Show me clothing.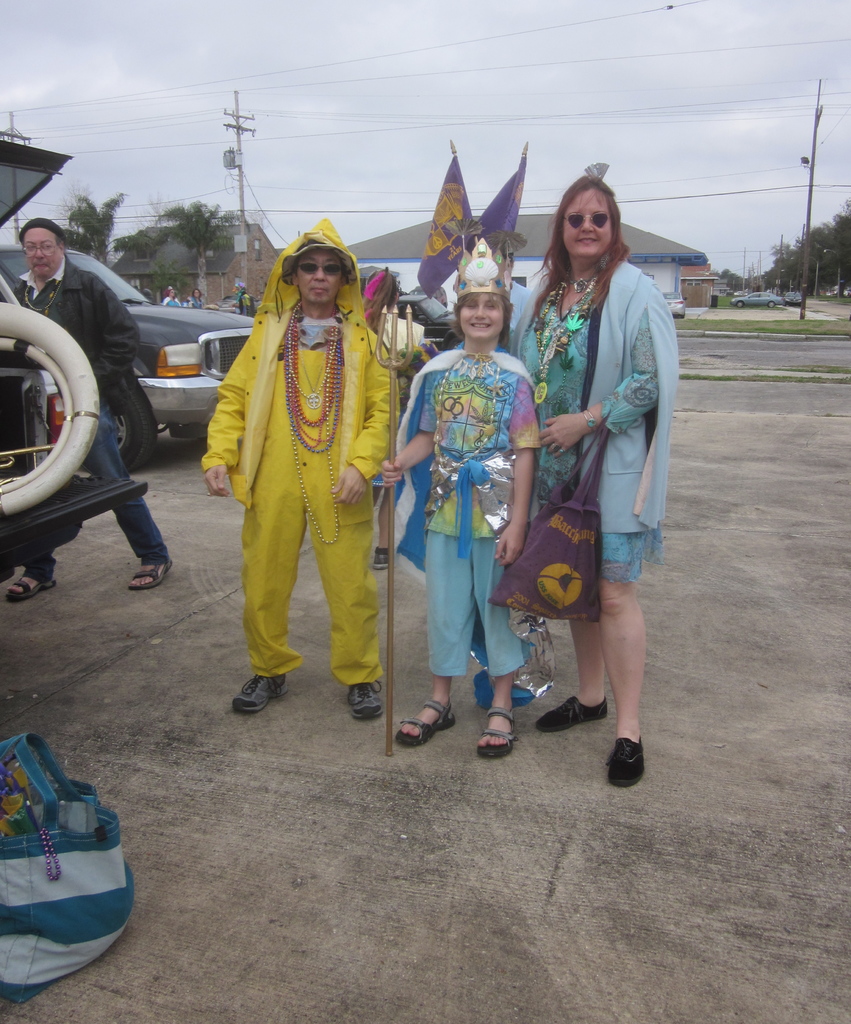
clothing is here: box=[184, 292, 203, 310].
